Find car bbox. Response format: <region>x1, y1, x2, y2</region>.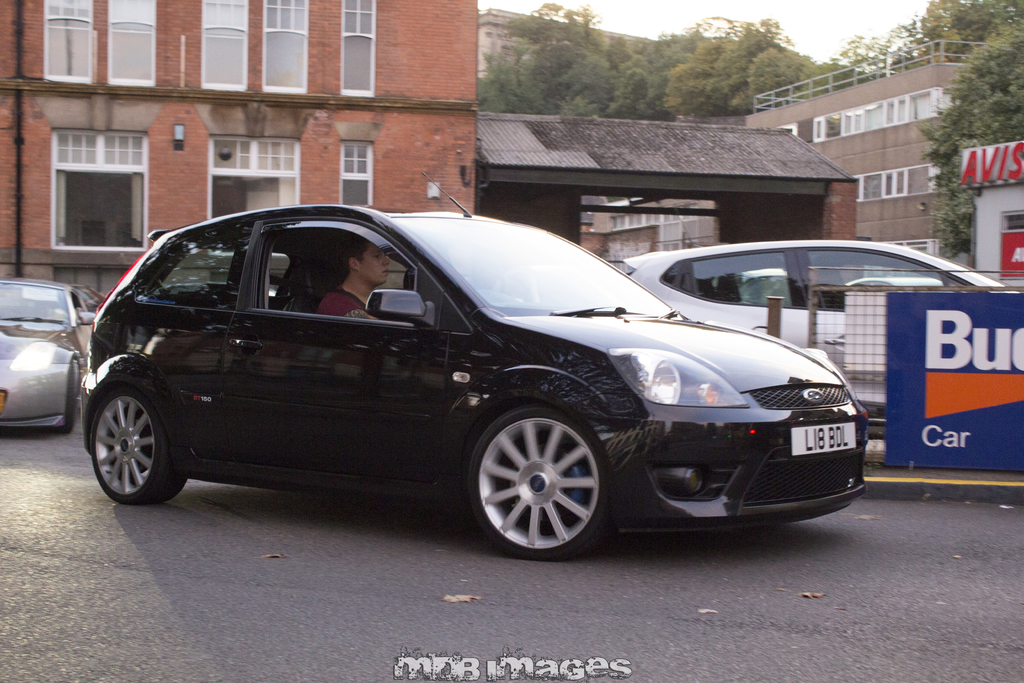
<region>619, 237, 1023, 427</region>.
